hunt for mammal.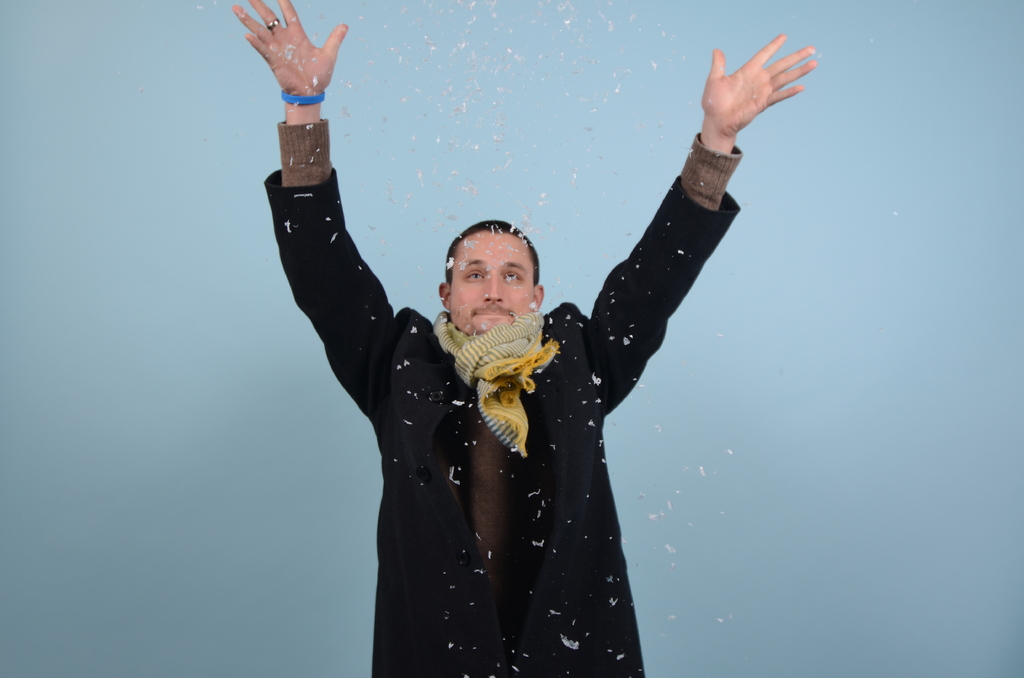
Hunted down at bbox=(234, 0, 819, 677).
